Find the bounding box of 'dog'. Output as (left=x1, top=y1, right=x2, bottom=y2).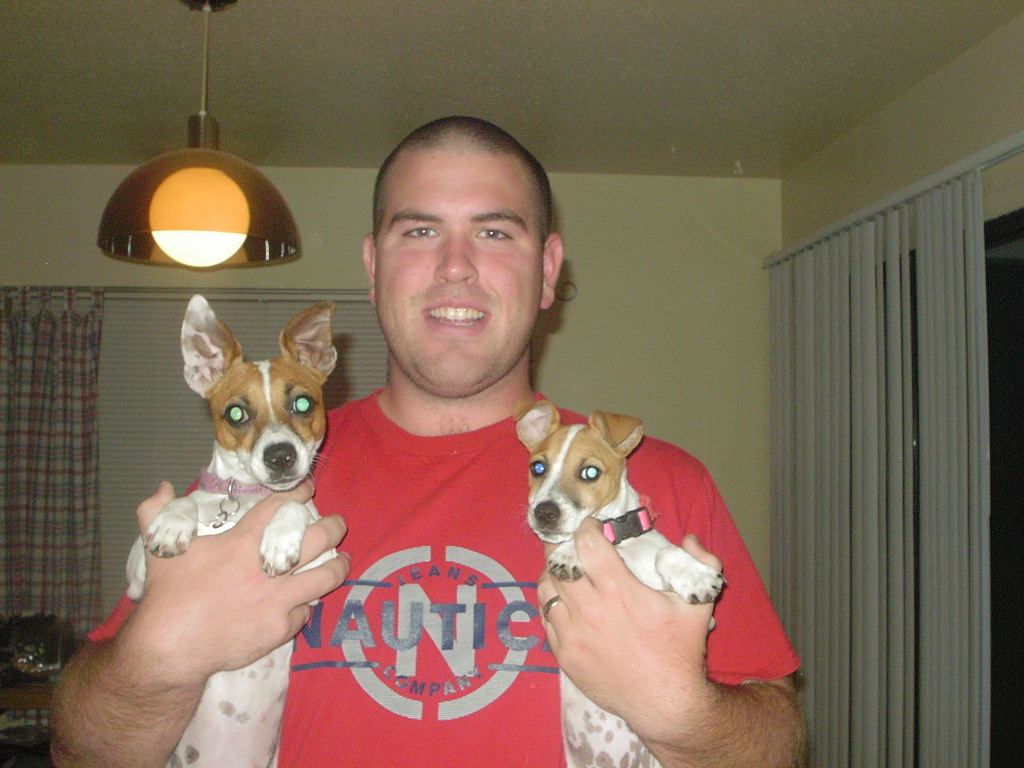
(left=0, top=606, right=74, bottom=712).
